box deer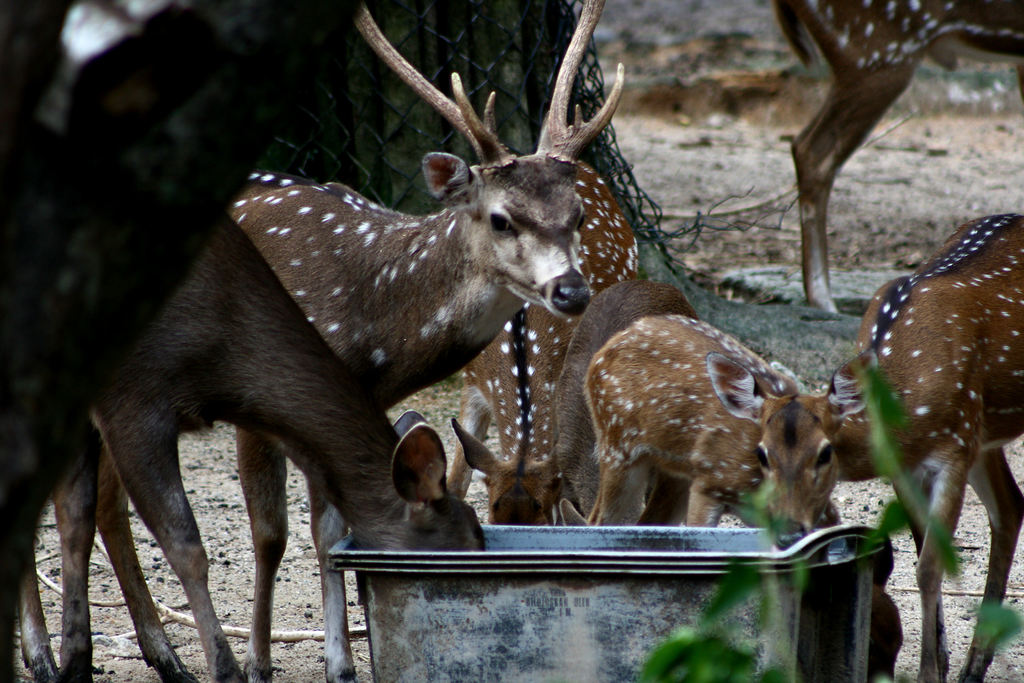
x1=589, y1=311, x2=876, y2=547
